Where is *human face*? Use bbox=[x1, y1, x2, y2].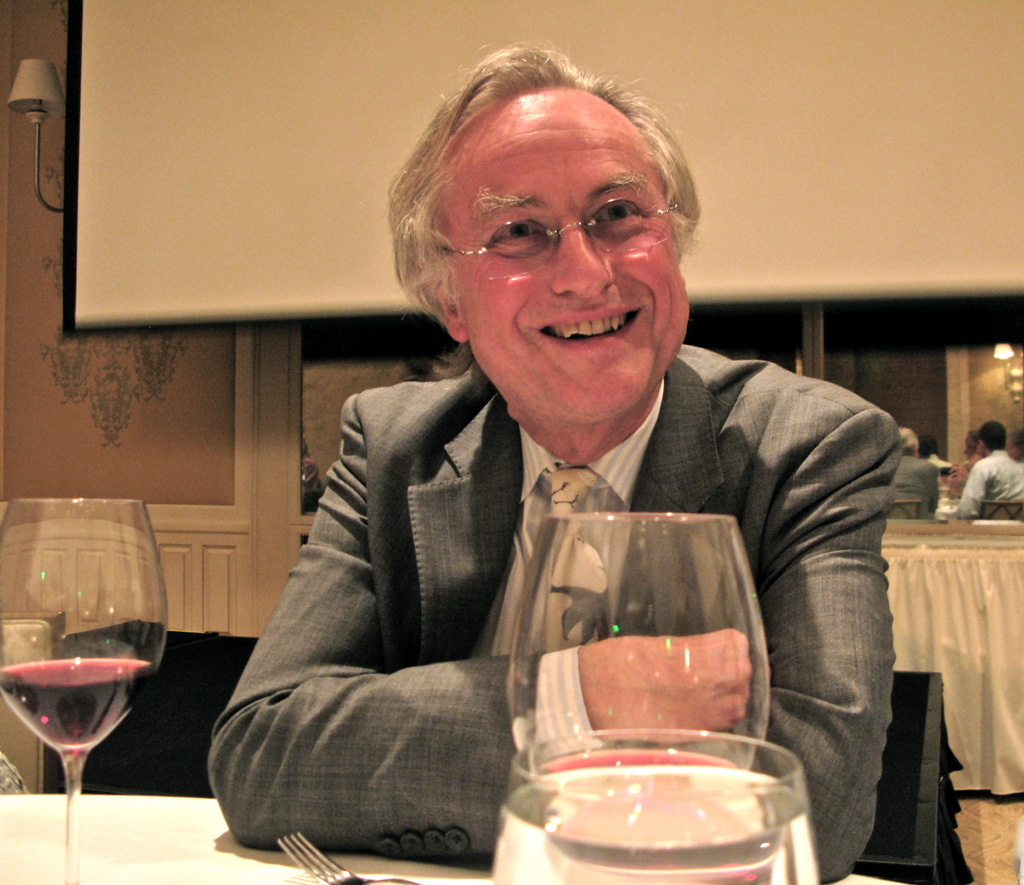
bbox=[454, 87, 692, 426].
